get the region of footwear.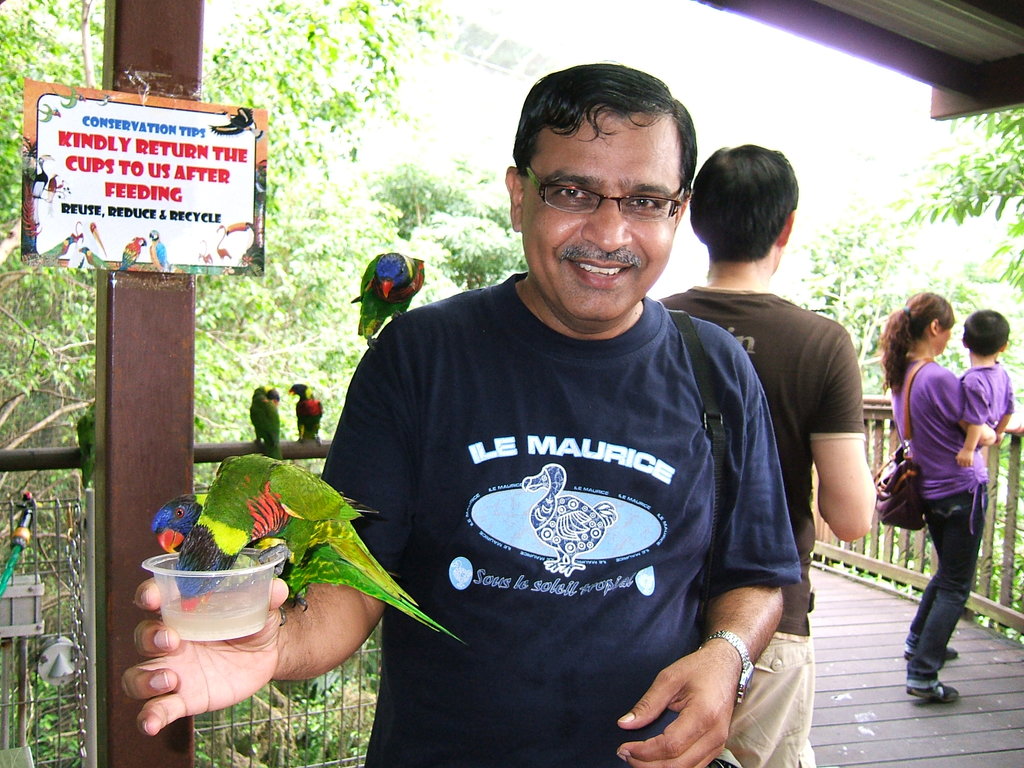
895 644 959 662.
